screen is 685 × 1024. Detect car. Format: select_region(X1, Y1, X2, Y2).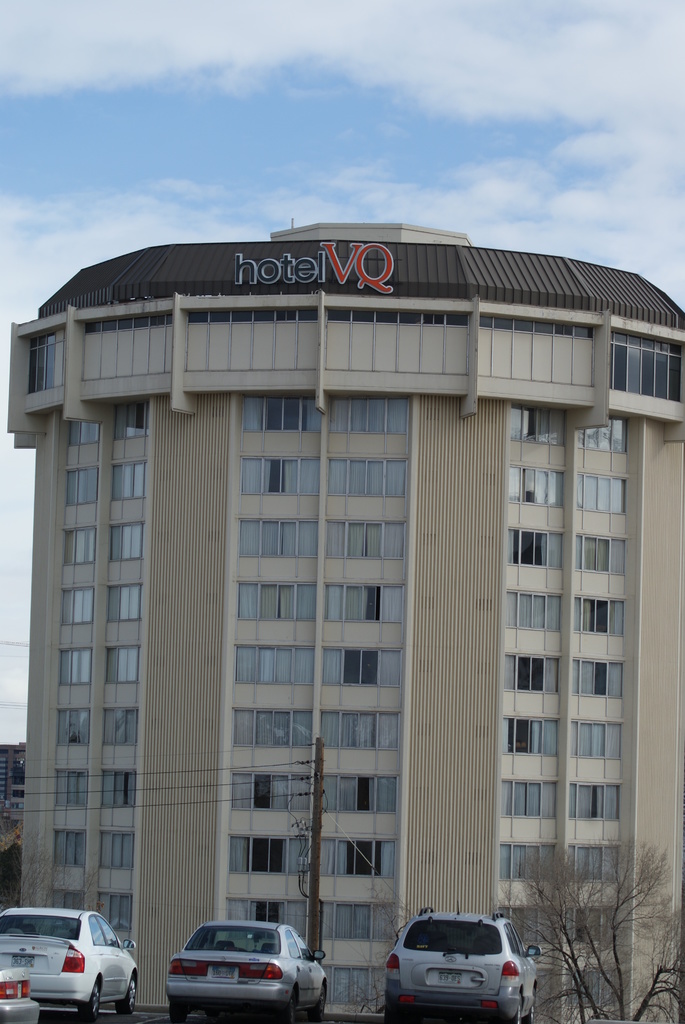
select_region(0, 902, 139, 1023).
